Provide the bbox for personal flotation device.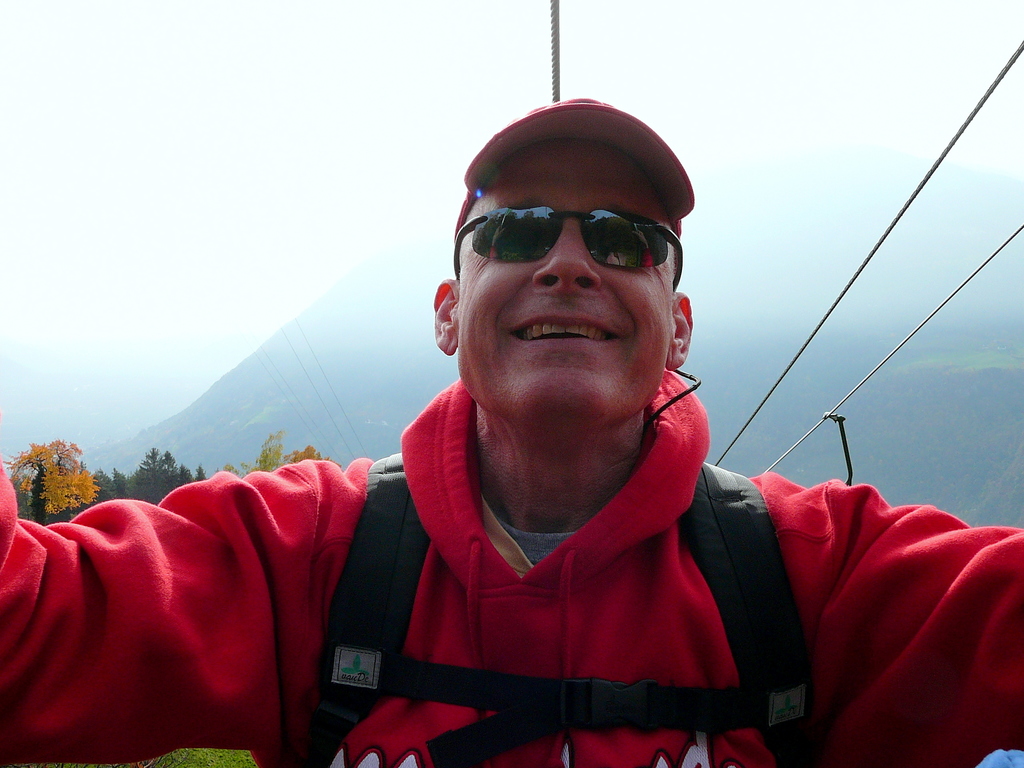
rect(307, 460, 819, 767).
